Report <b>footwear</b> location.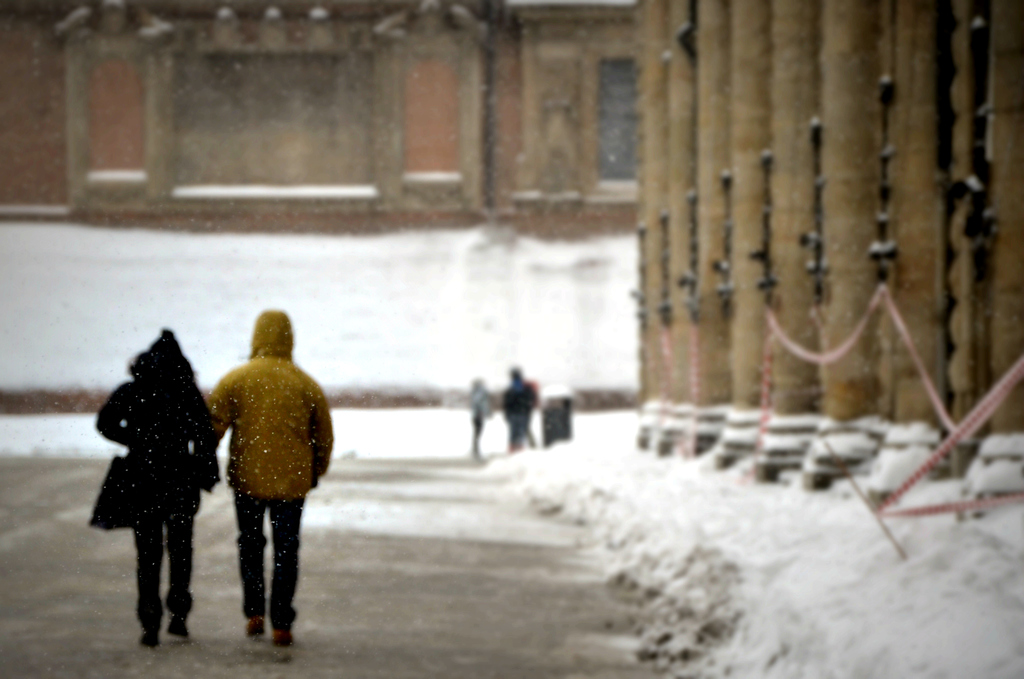
Report: (left=271, top=630, right=295, bottom=648).
